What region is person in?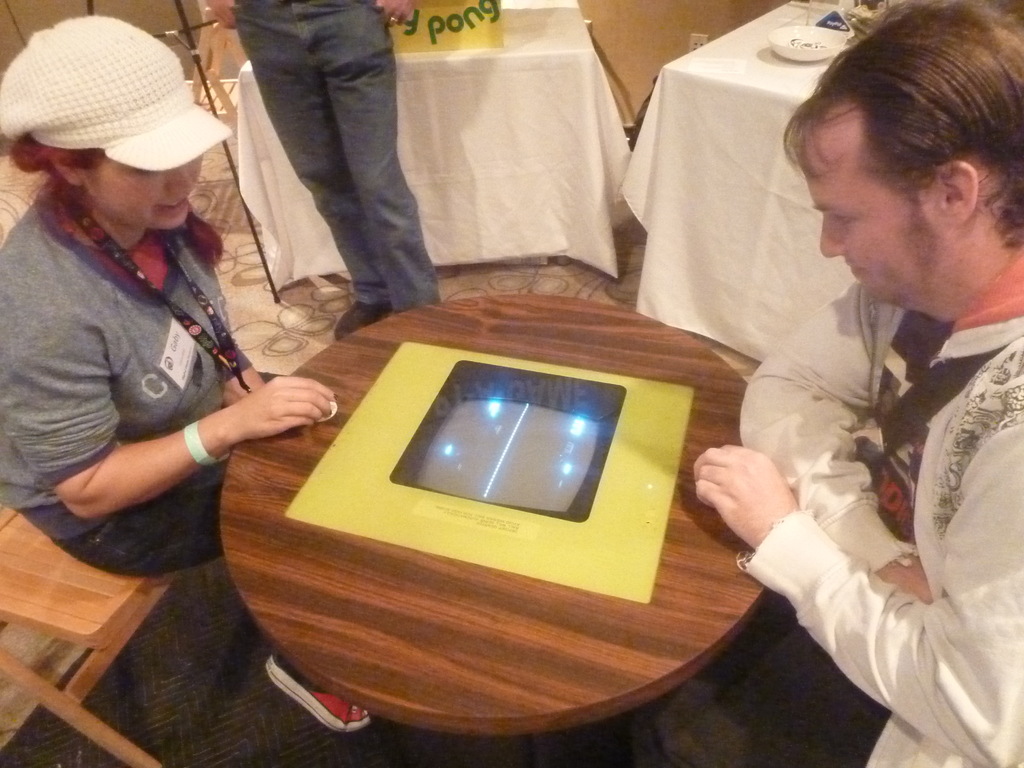
<region>0, 12, 374, 730</region>.
